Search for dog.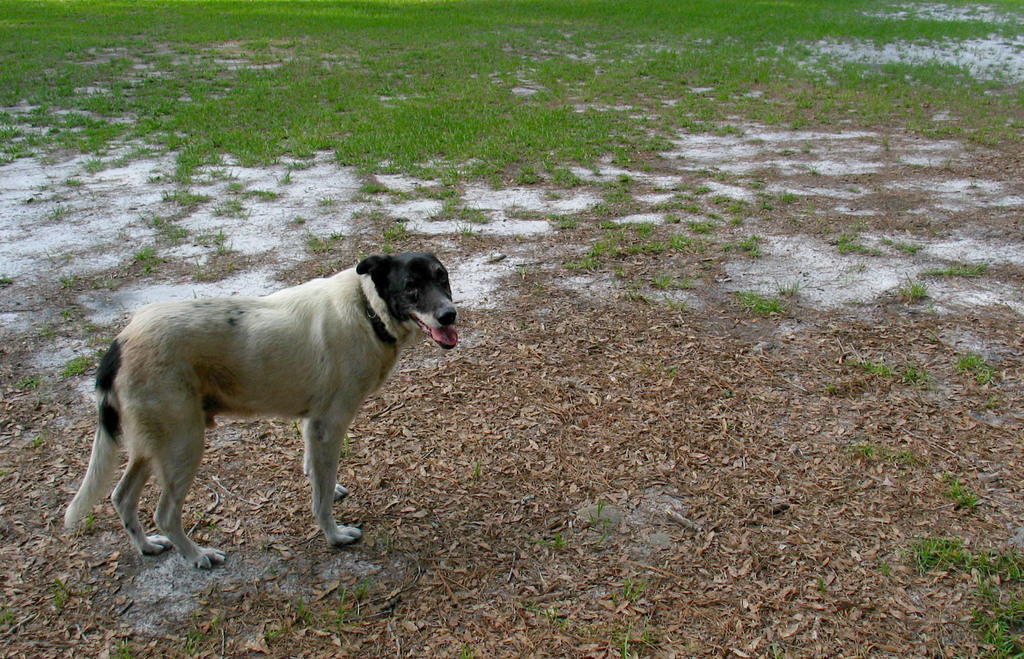
Found at bbox=(60, 248, 461, 570).
